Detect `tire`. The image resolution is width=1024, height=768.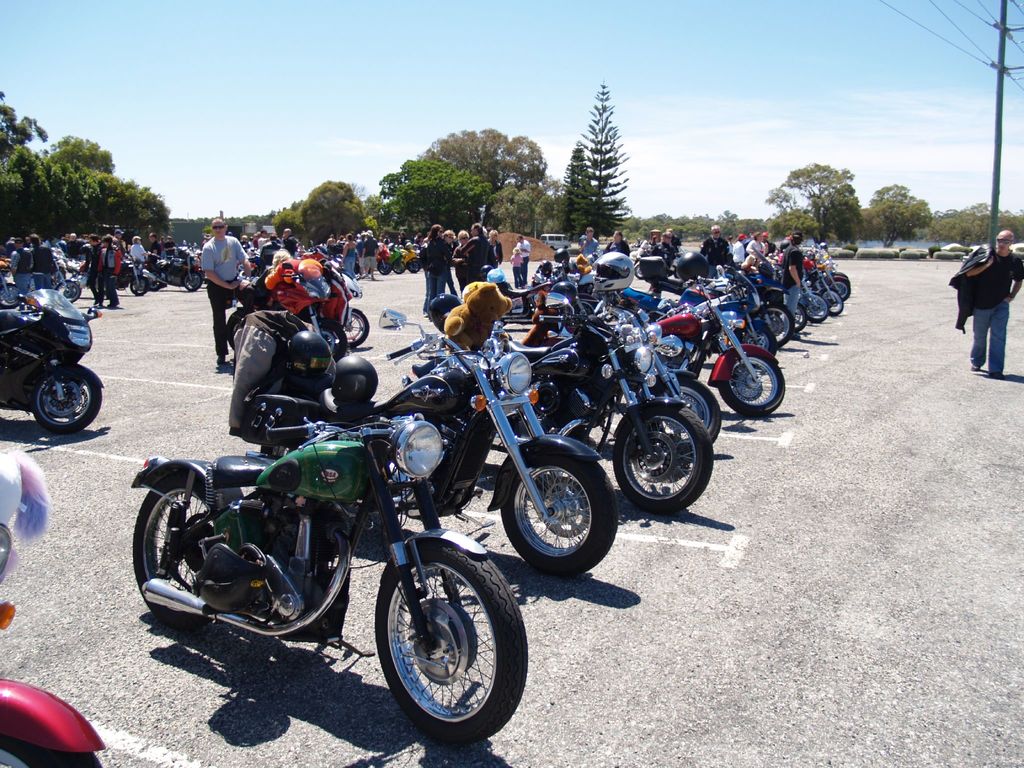
x1=409, y1=257, x2=422, y2=273.
